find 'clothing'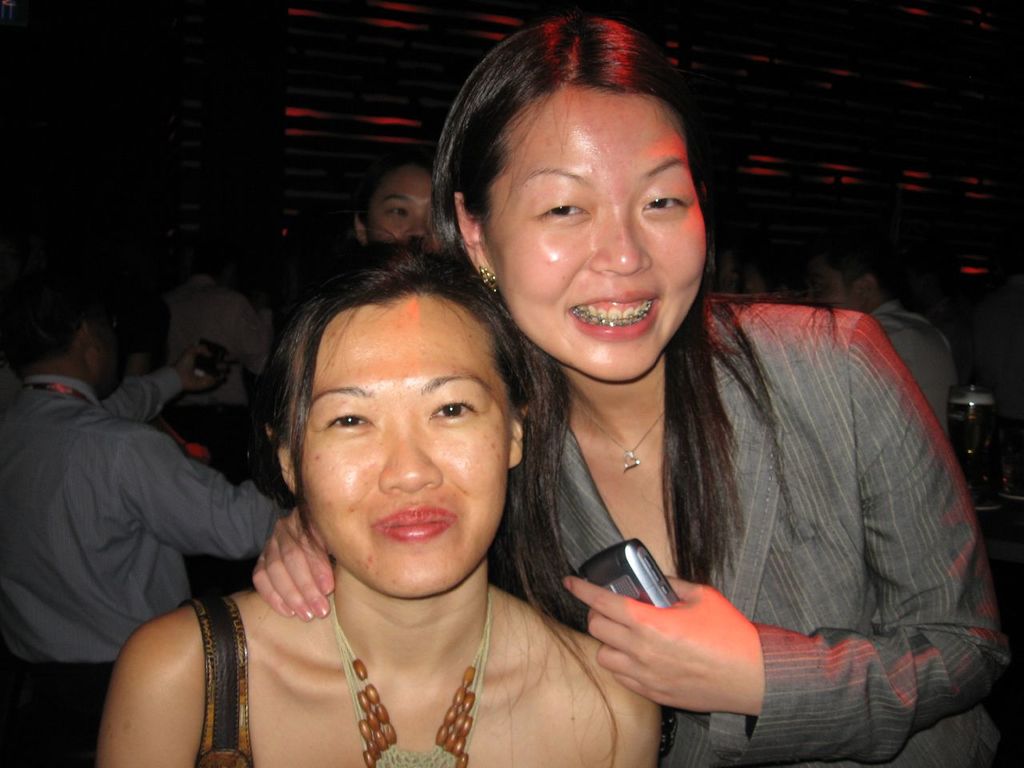
{"left": 194, "top": 595, "right": 258, "bottom": 767}
